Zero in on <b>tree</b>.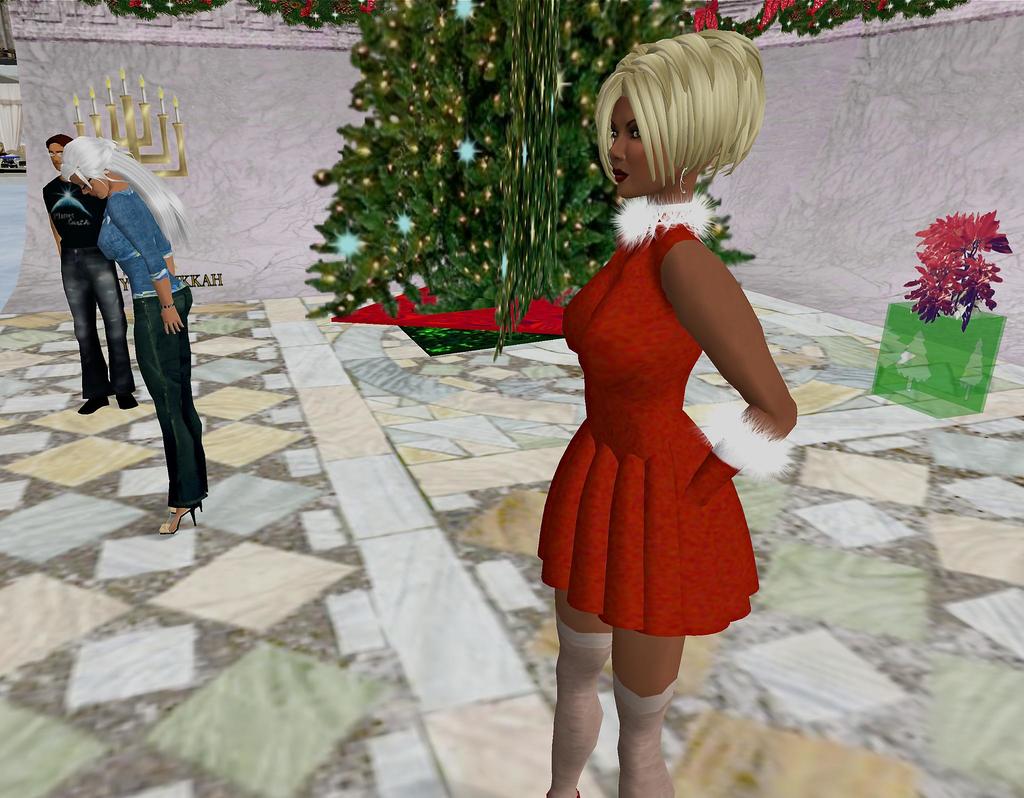
Zeroed in: <box>300,0,761,361</box>.
